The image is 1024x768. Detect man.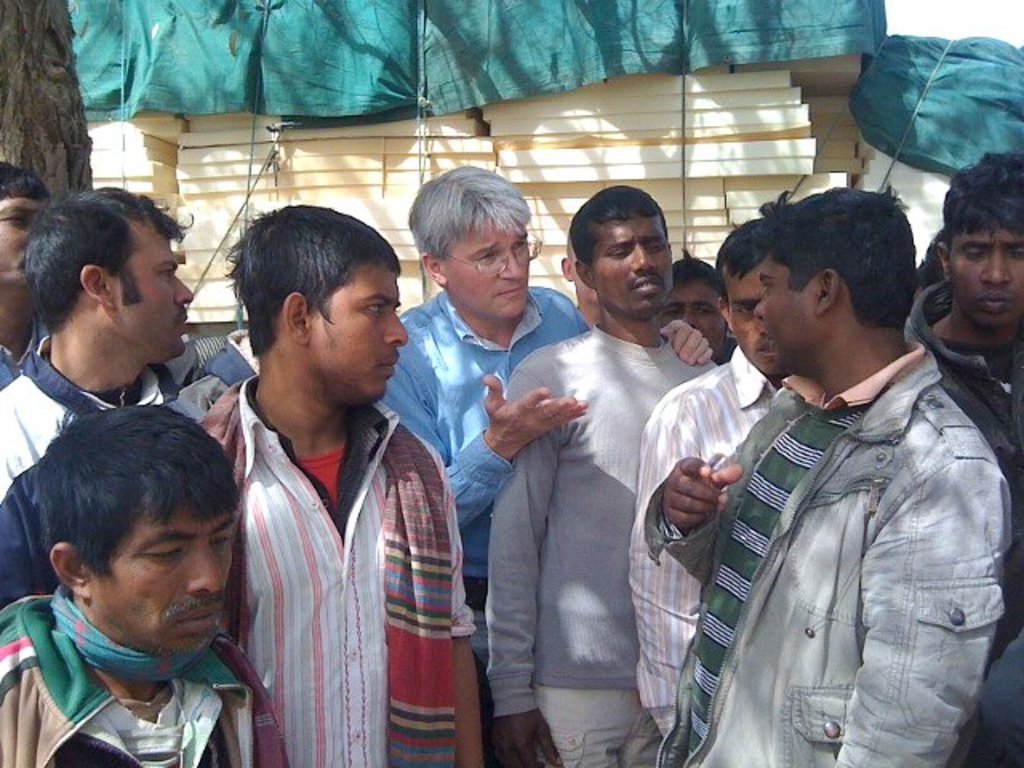
Detection: rect(0, 184, 253, 520).
